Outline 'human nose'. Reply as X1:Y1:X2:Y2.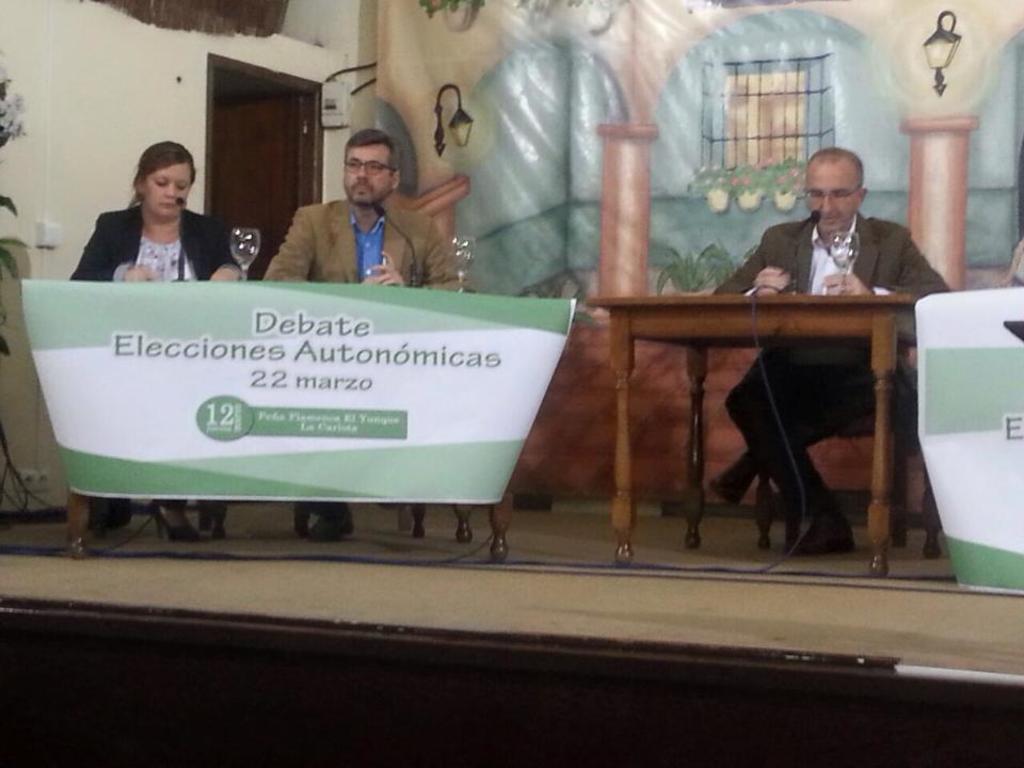
164:179:174:196.
